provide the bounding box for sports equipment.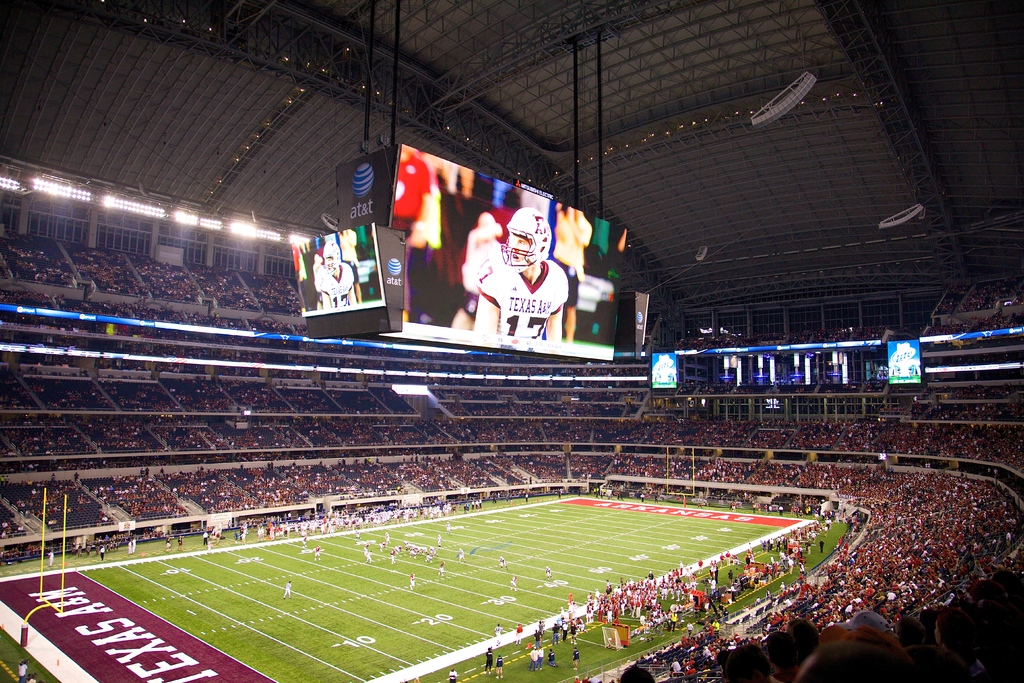
[504, 204, 552, 270].
